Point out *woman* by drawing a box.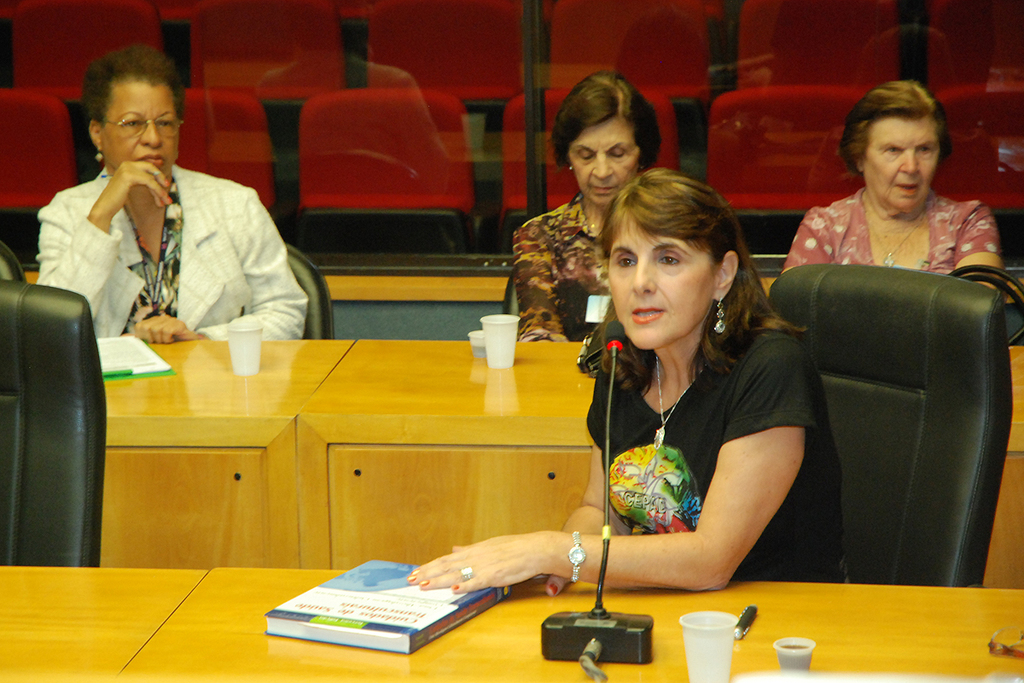
(x1=38, y1=45, x2=308, y2=344).
